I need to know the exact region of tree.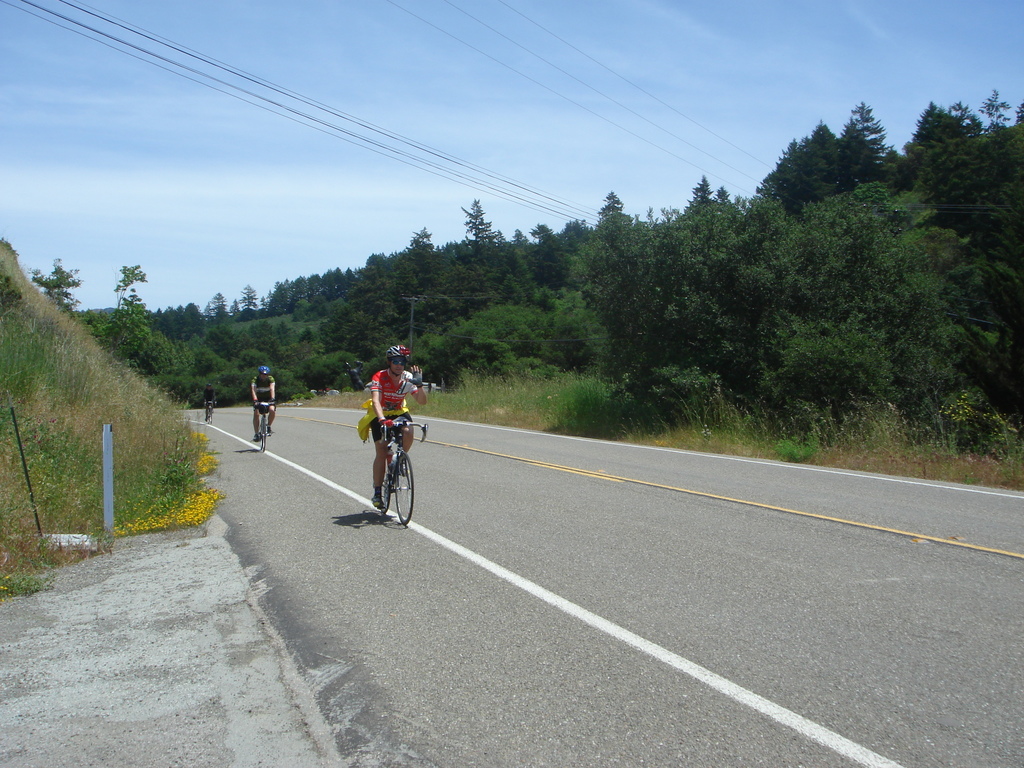
Region: crop(504, 232, 570, 384).
